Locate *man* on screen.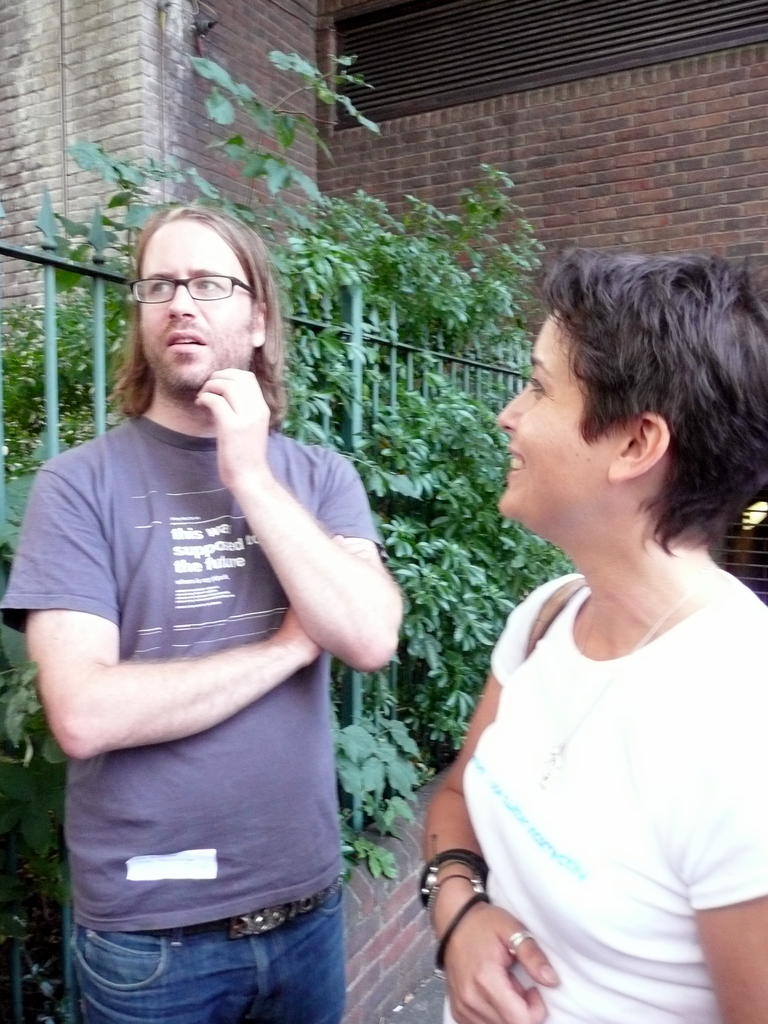
On screen at locate(0, 204, 404, 1023).
